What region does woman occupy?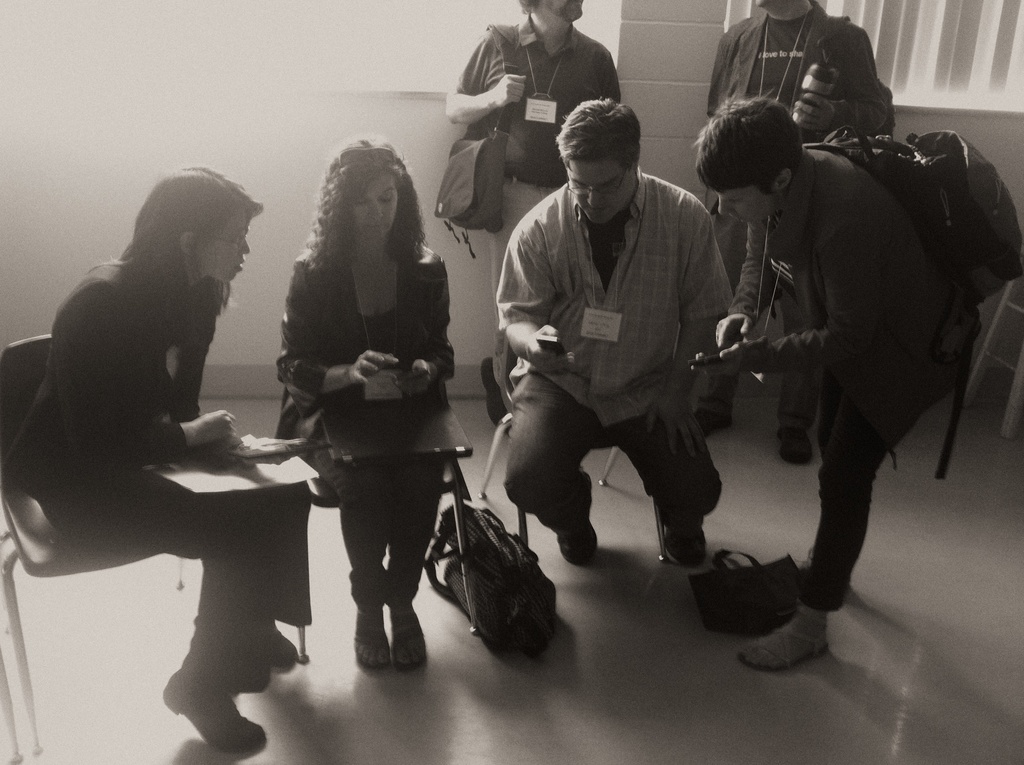
BBox(0, 163, 315, 759).
